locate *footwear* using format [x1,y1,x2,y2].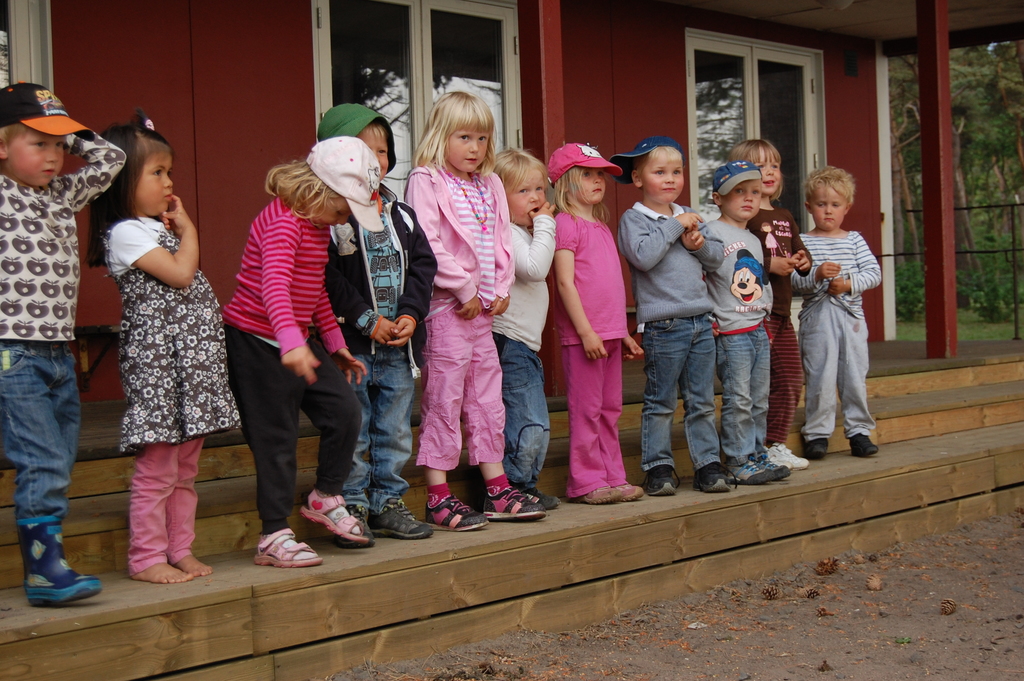
[570,484,644,503].
